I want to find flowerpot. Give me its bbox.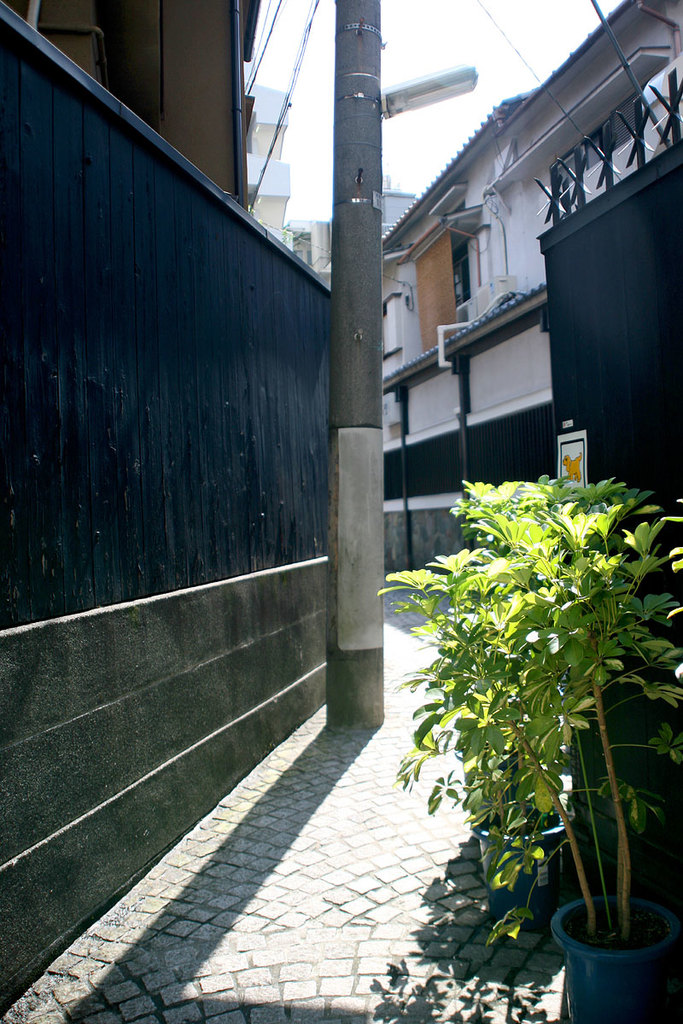
Rect(456, 730, 529, 800).
